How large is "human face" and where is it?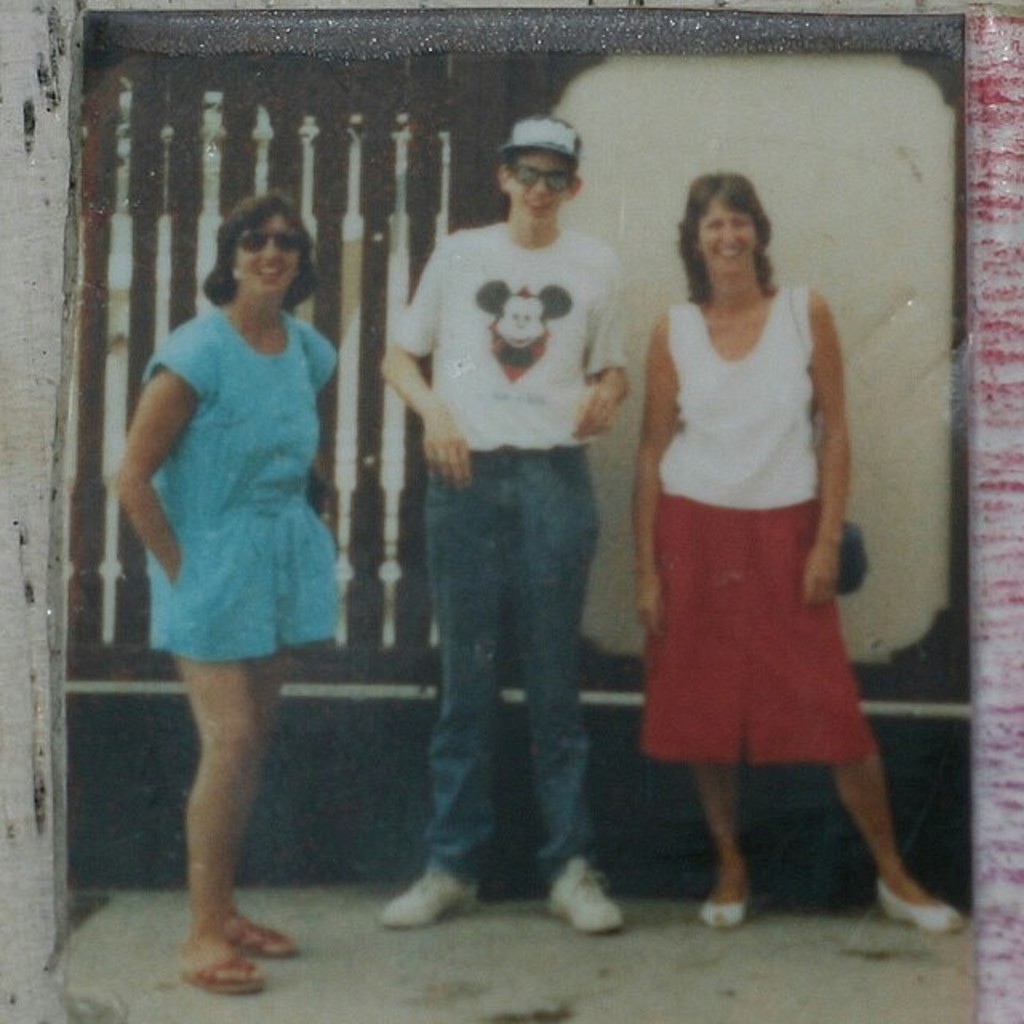
Bounding box: region(234, 214, 306, 301).
